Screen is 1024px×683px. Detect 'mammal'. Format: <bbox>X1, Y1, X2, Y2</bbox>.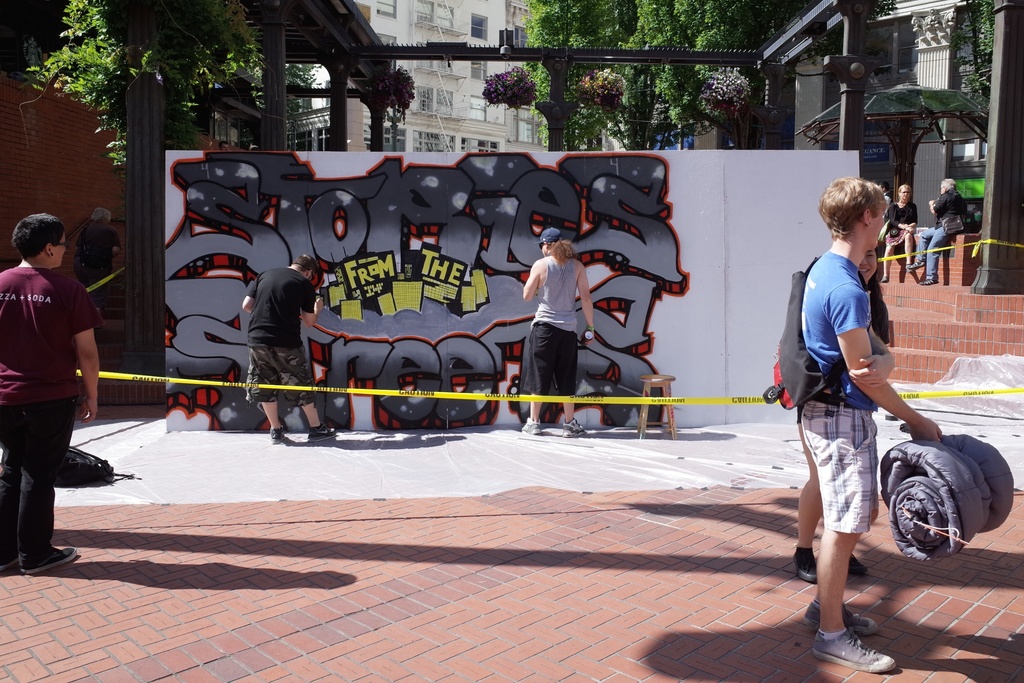
<bbox>76, 206, 121, 316</bbox>.
